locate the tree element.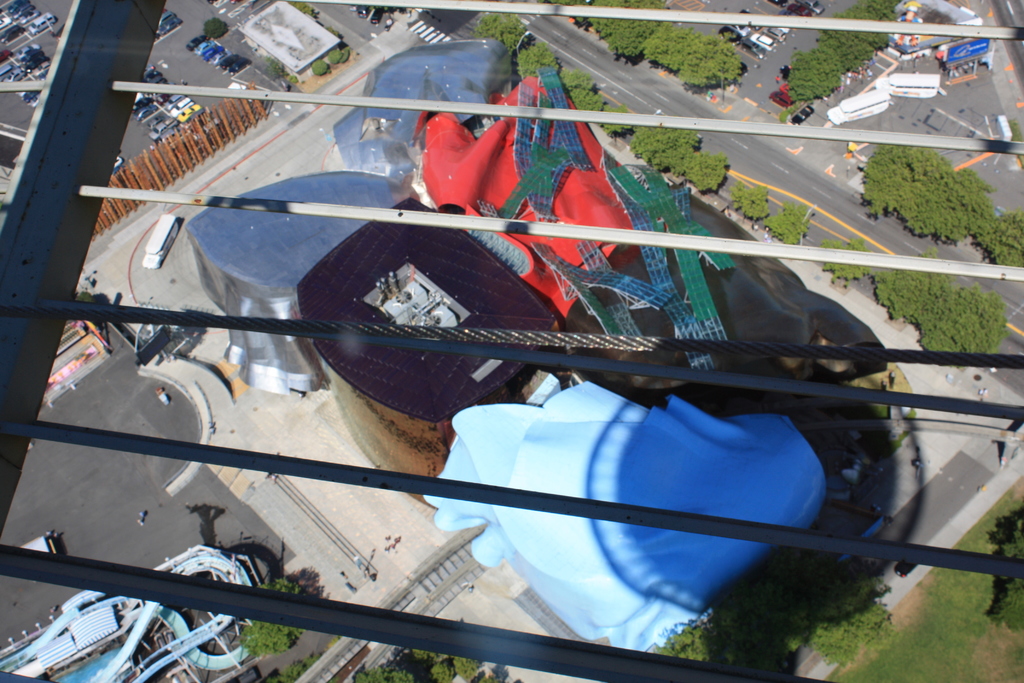
Element bbox: bbox(786, 0, 903, 103).
